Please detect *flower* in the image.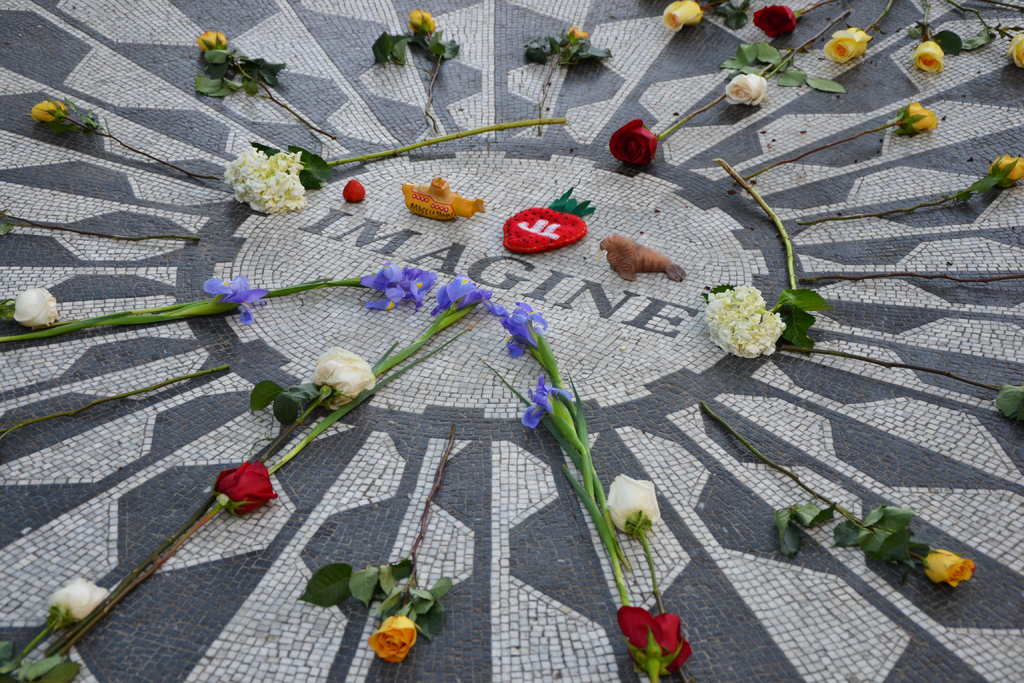
pyautogui.locateOnScreen(609, 113, 660, 165).
